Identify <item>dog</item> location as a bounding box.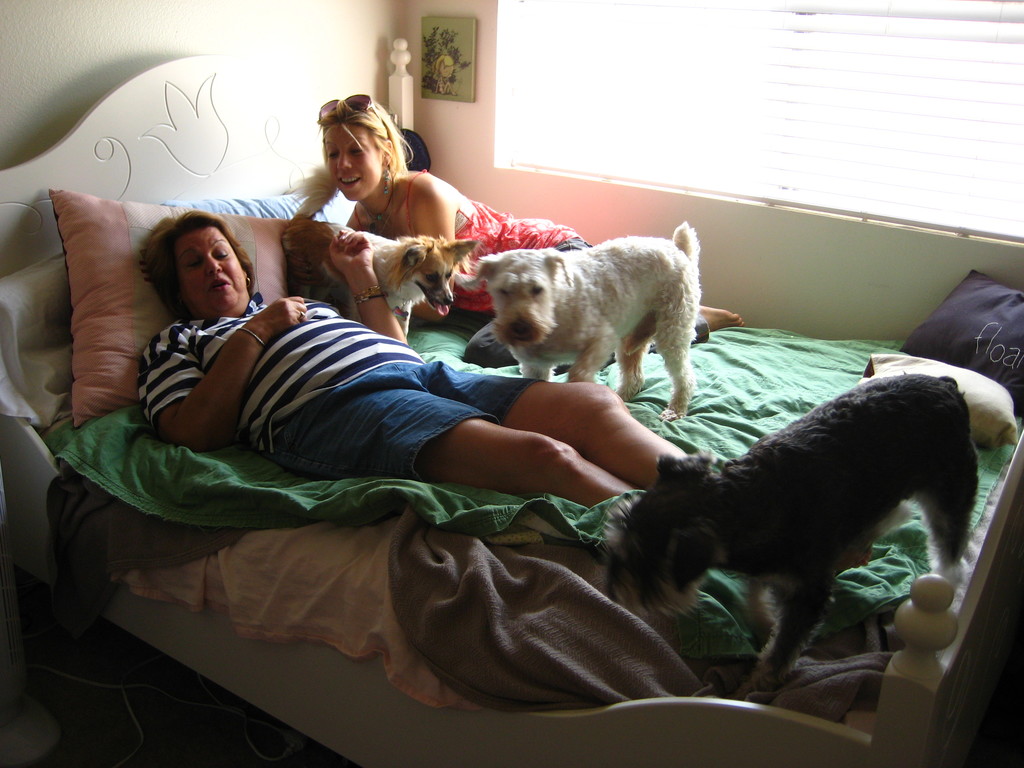
detection(282, 166, 477, 341).
